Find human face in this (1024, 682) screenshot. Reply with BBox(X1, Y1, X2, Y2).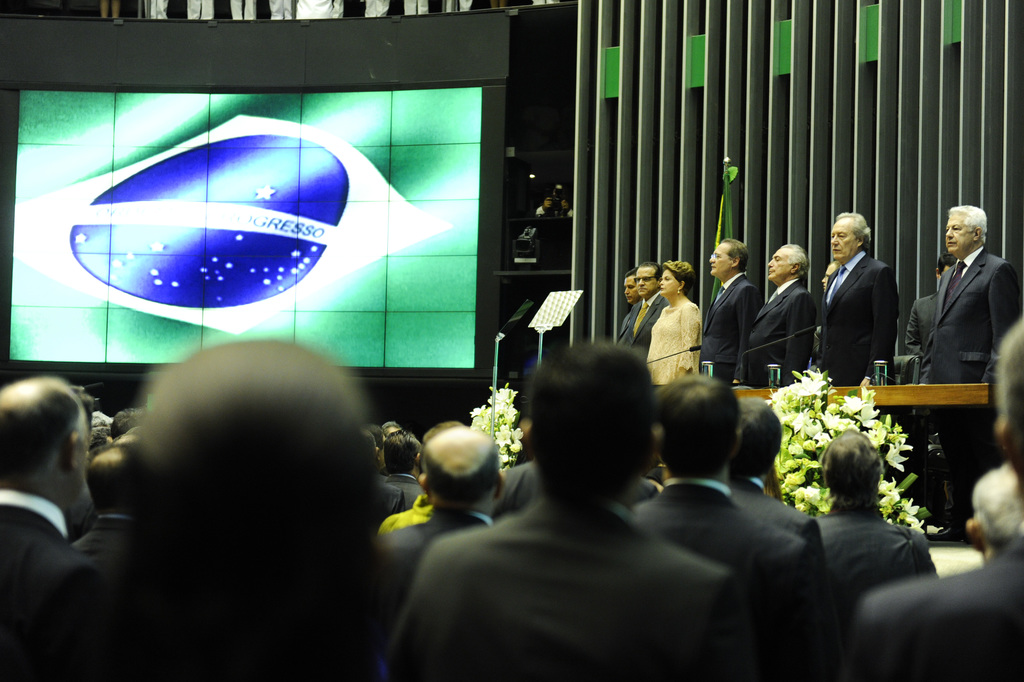
BBox(710, 245, 730, 275).
